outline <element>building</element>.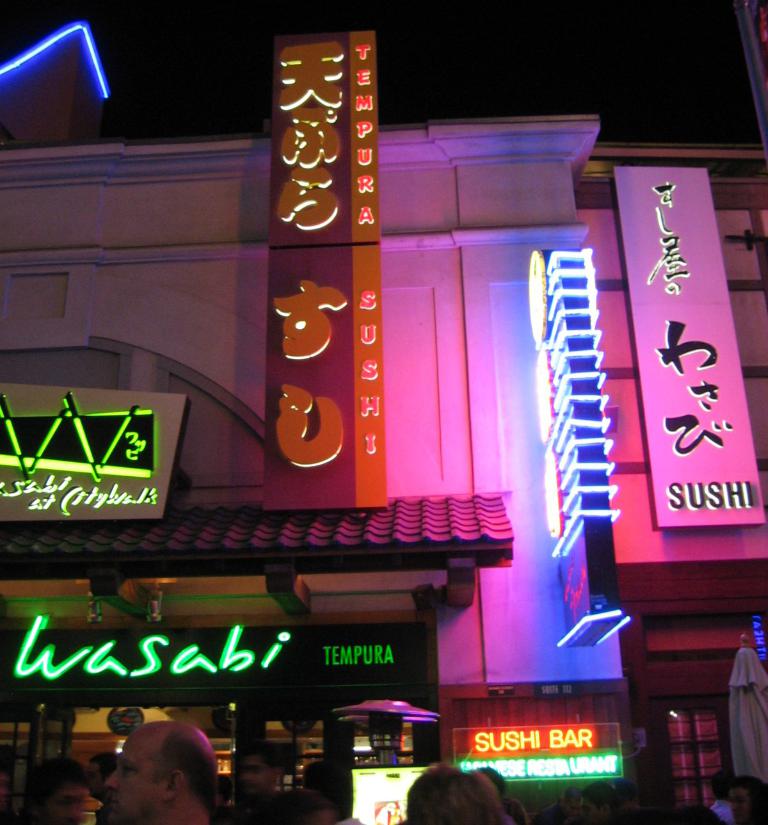
Outline: box(575, 139, 767, 822).
